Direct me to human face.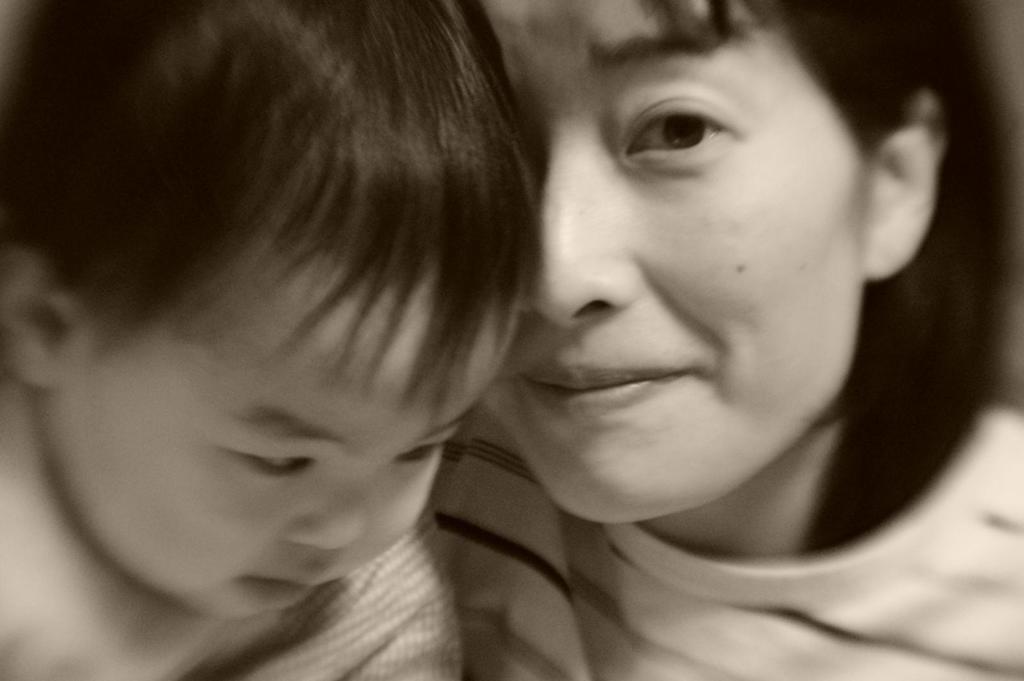
Direction: locate(44, 256, 497, 625).
